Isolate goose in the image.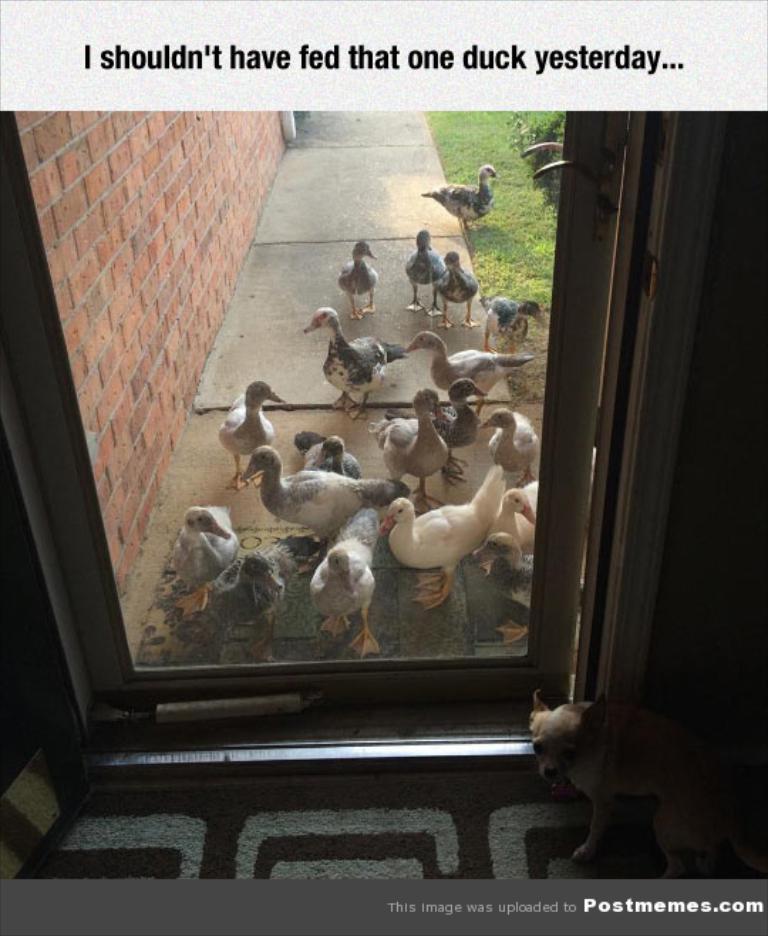
Isolated region: x1=378, y1=477, x2=505, y2=613.
